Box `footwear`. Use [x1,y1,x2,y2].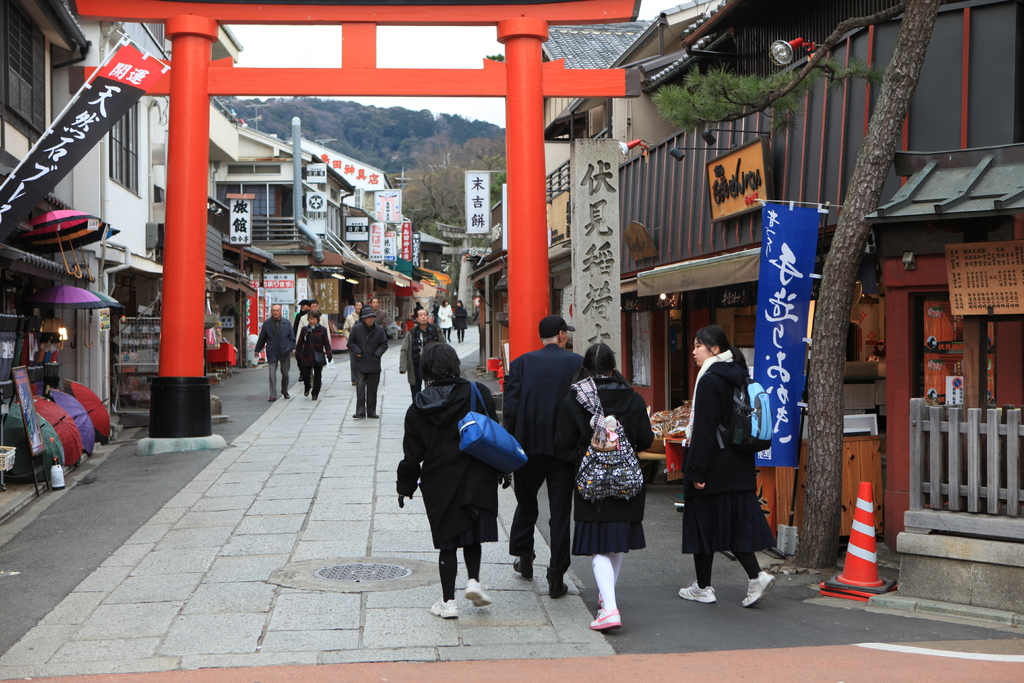
[298,377,300,383].
